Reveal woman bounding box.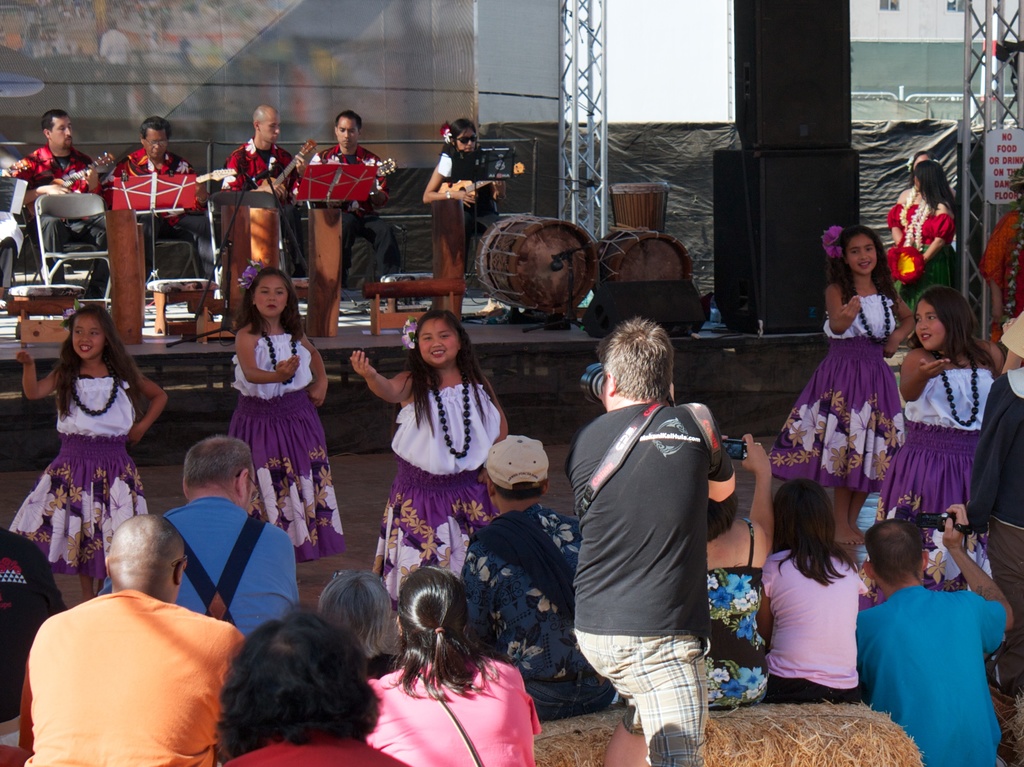
Revealed: 367:310:507:578.
